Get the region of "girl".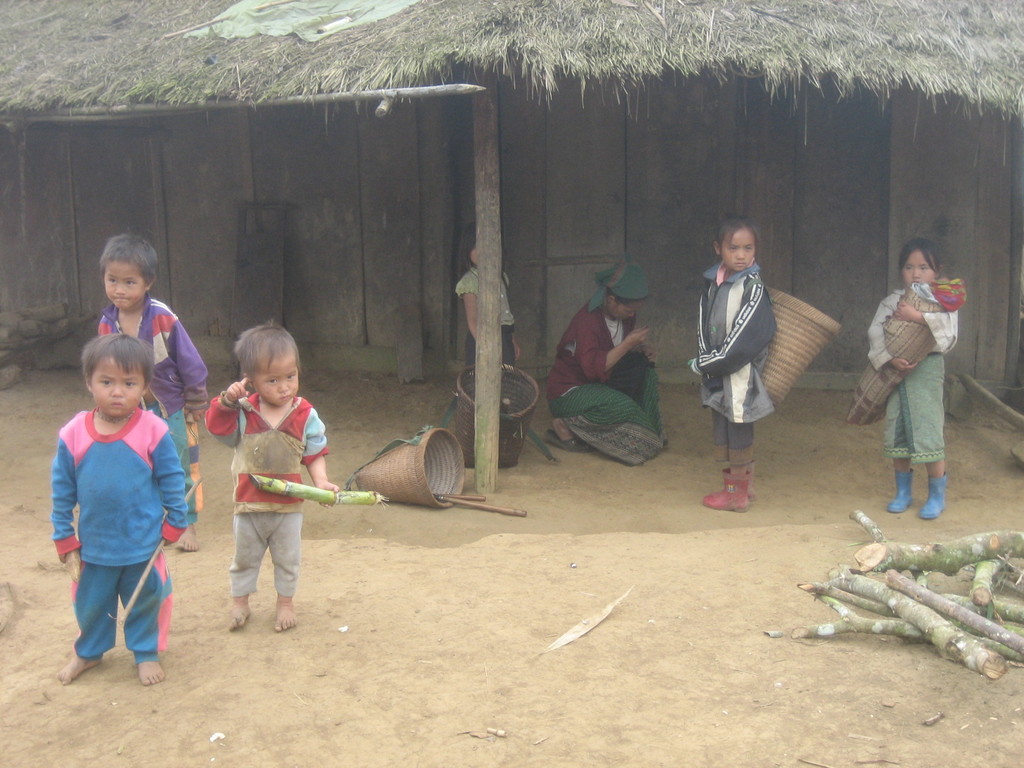
bbox=[868, 234, 951, 518].
